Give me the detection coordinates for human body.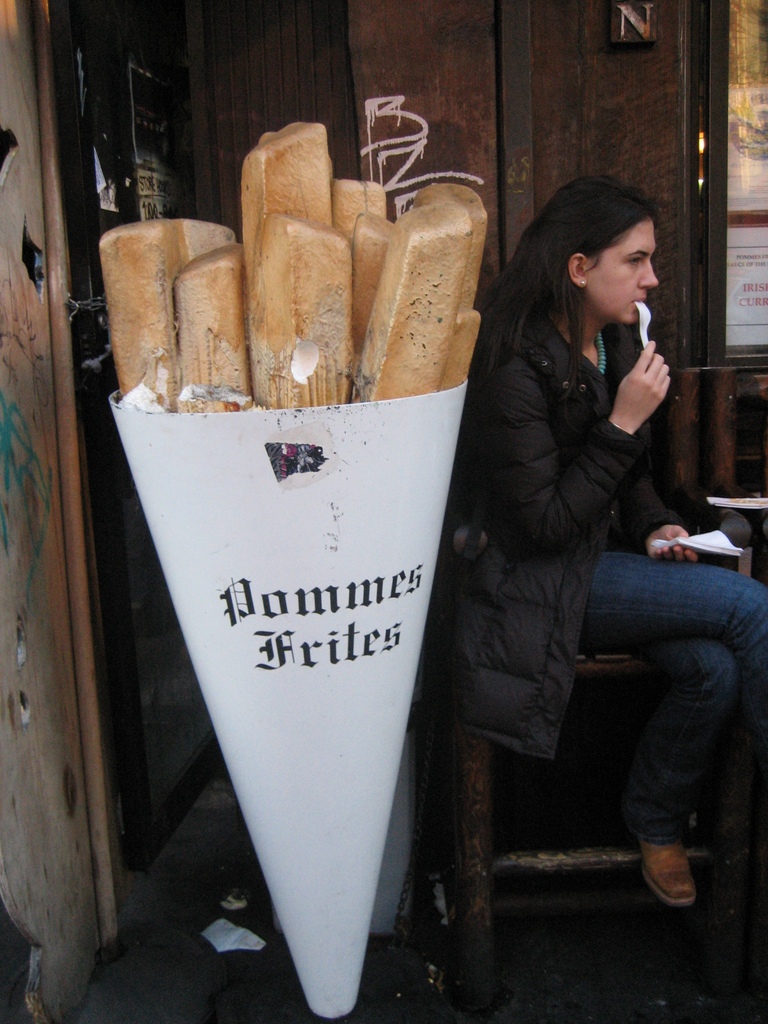
bbox=(442, 146, 737, 964).
